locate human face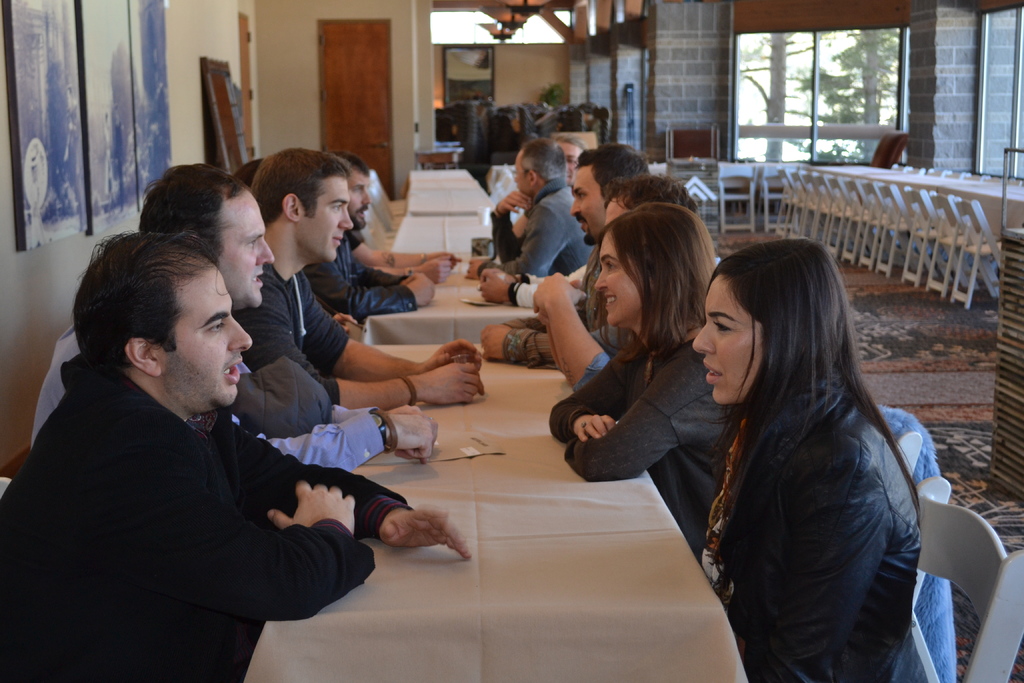
(172, 273, 248, 403)
